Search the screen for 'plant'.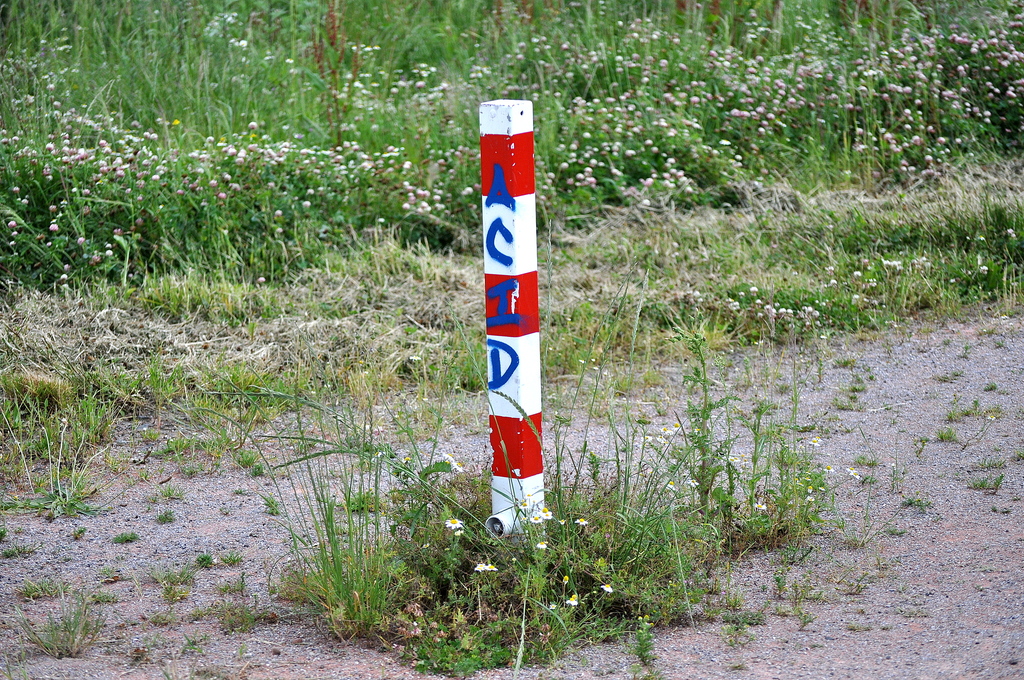
Found at select_region(826, 350, 867, 411).
